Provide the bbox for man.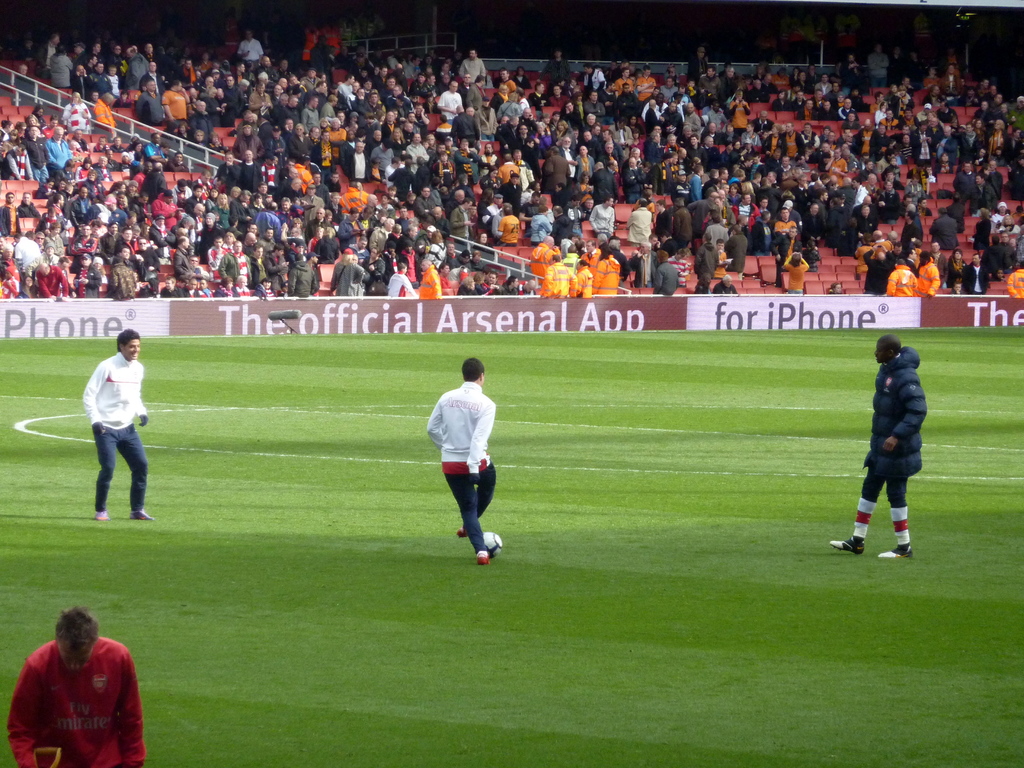
220, 241, 251, 282.
